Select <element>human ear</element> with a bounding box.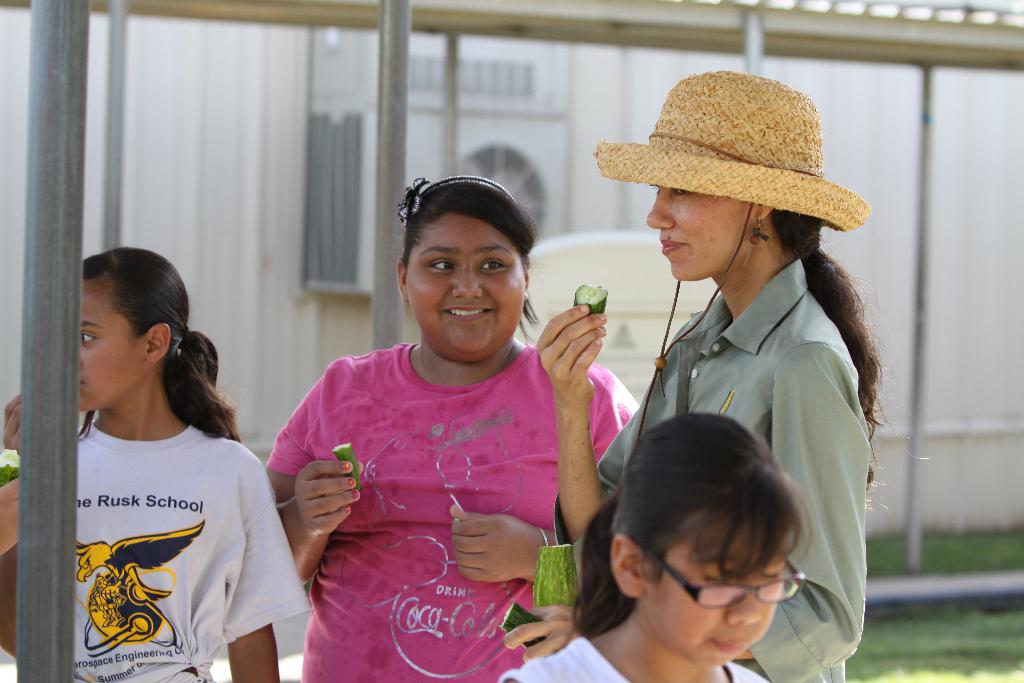
(left=150, top=323, right=171, bottom=364).
